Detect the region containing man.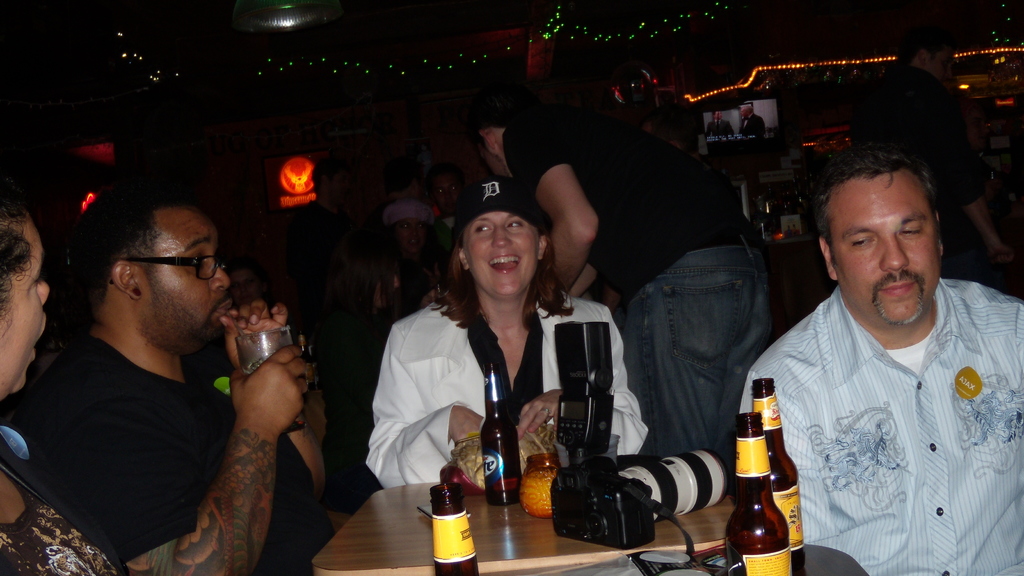
<box>460,87,766,481</box>.
